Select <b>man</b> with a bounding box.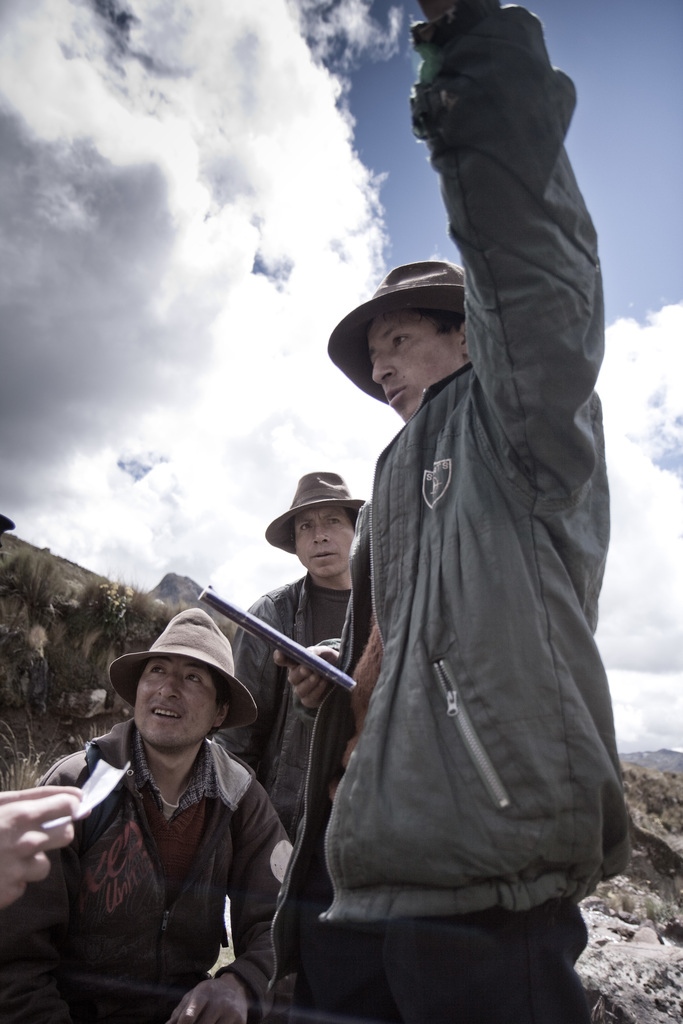
left=267, top=0, right=627, bottom=1023.
